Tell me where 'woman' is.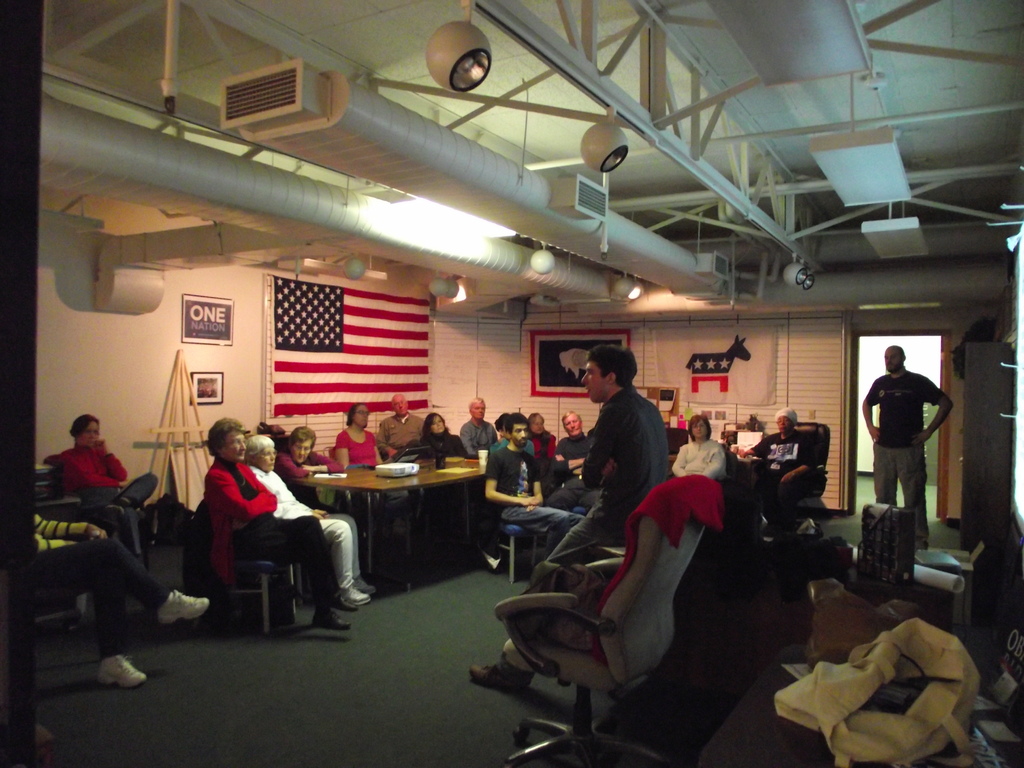
'woman' is at (left=54, top=414, right=161, bottom=563).
